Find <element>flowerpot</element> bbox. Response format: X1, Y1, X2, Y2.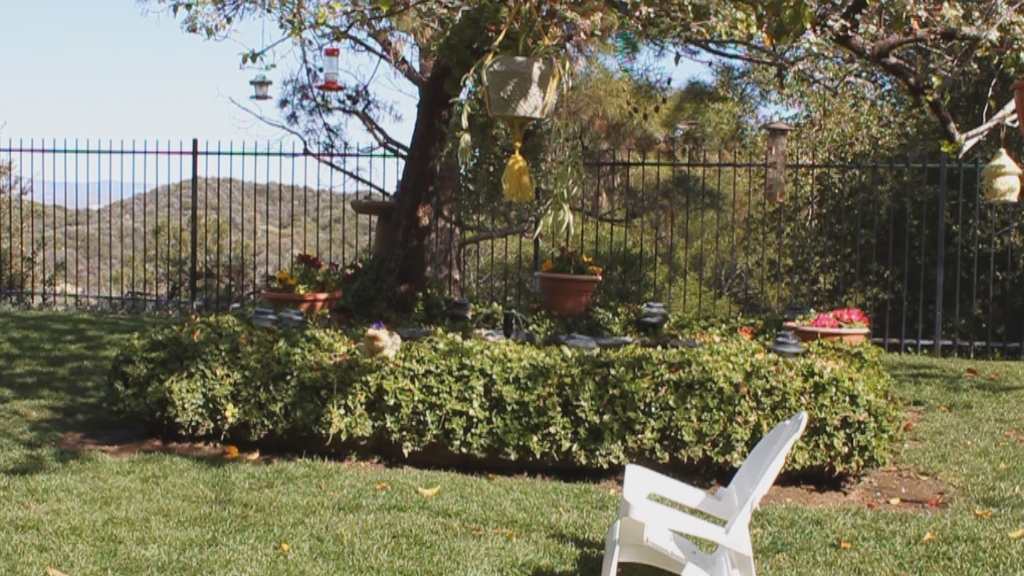
525, 266, 602, 325.
